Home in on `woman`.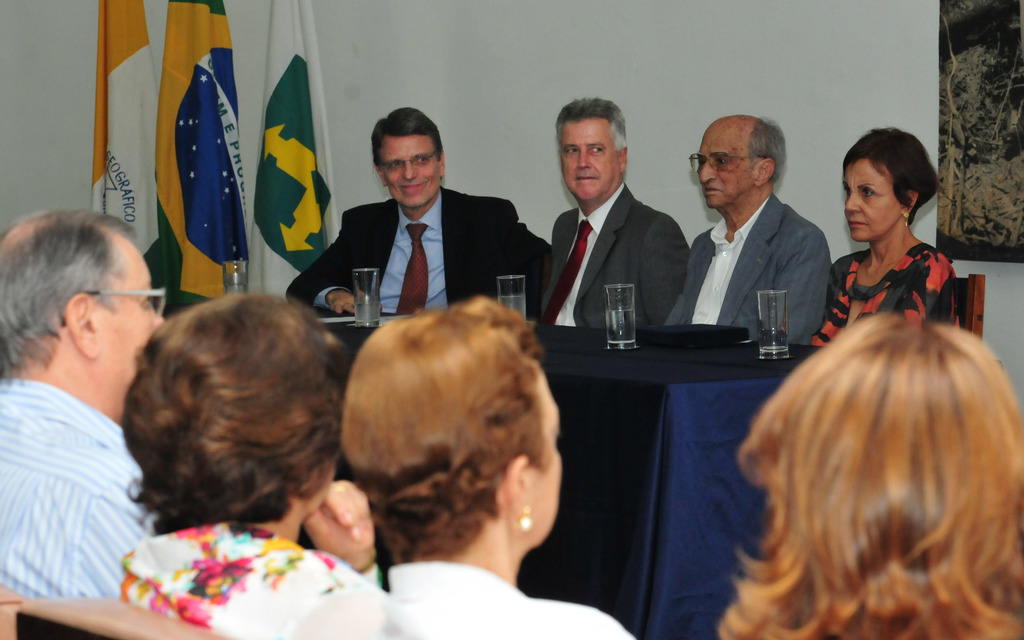
Homed in at rect(126, 293, 400, 639).
